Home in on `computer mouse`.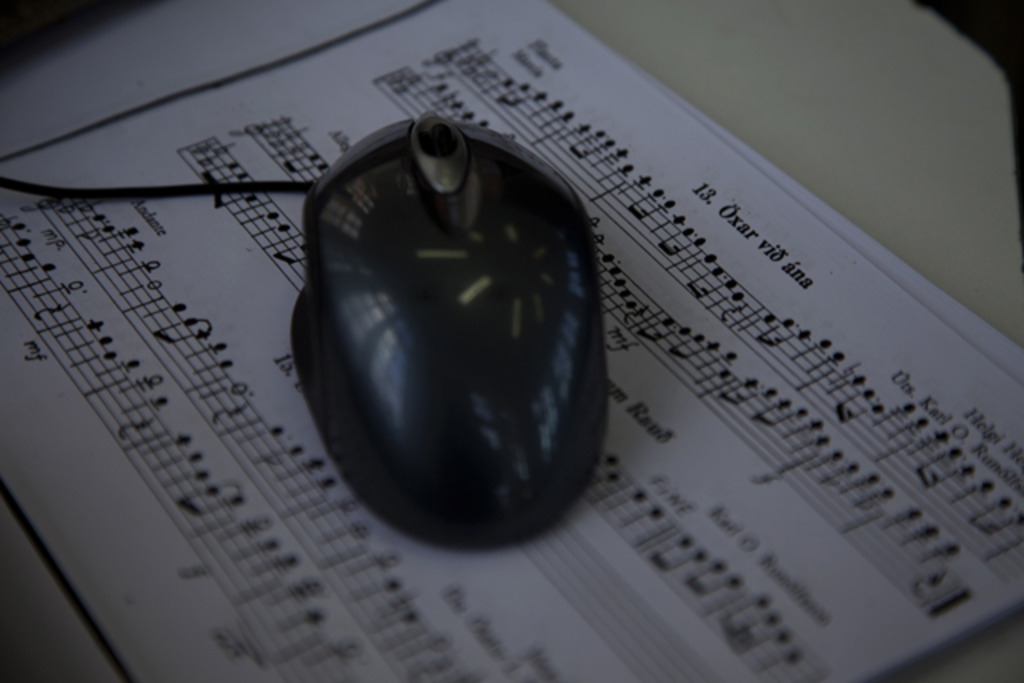
Homed in at detection(286, 107, 613, 558).
